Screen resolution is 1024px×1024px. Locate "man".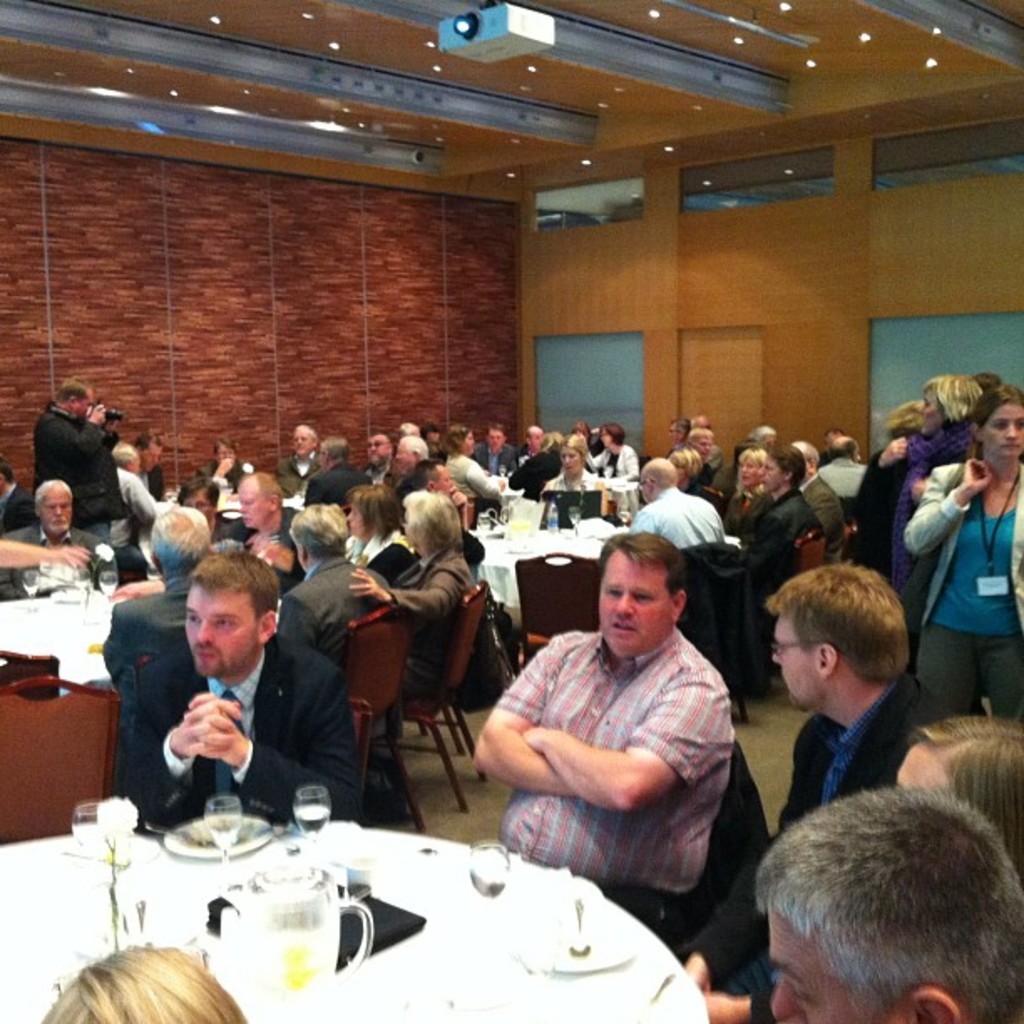
bbox=(470, 535, 740, 929).
